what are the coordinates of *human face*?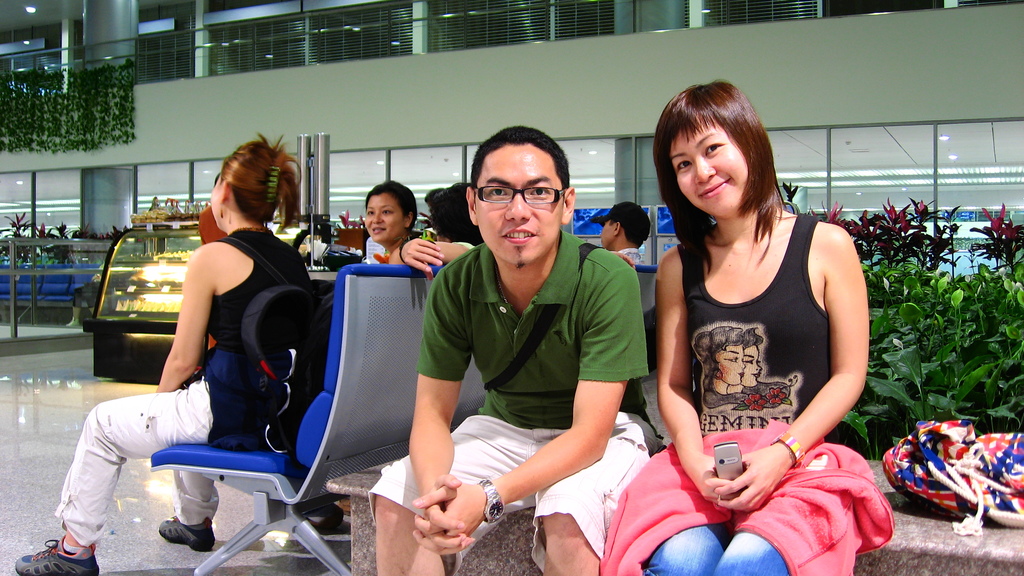
{"left": 207, "top": 172, "right": 220, "bottom": 230}.
